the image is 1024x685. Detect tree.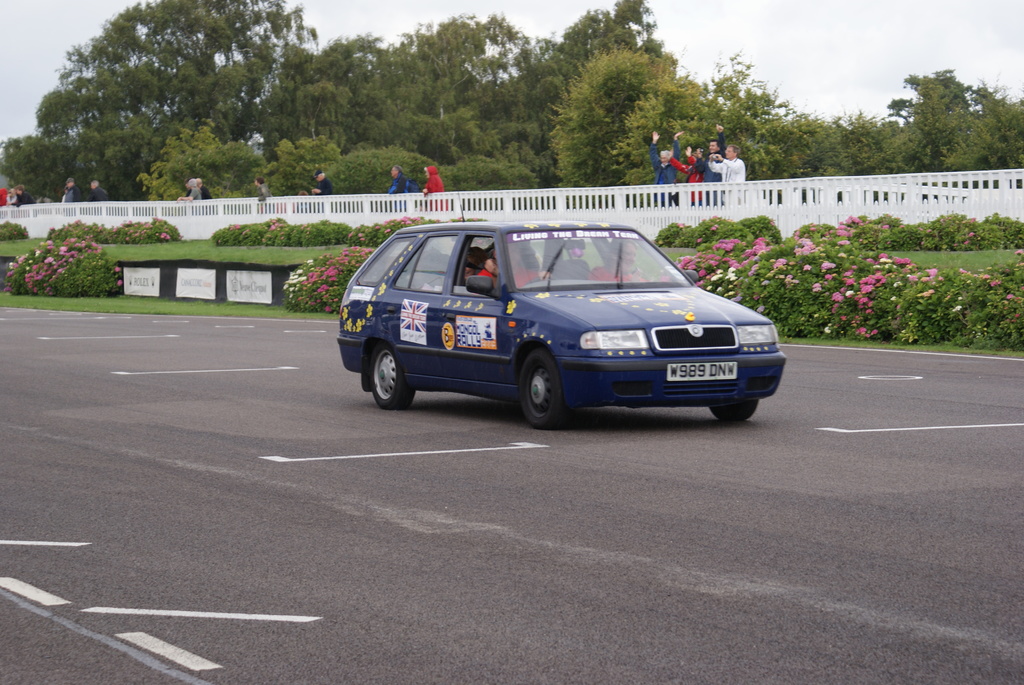
Detection: <region>140, 120, 225, 199</region>.
